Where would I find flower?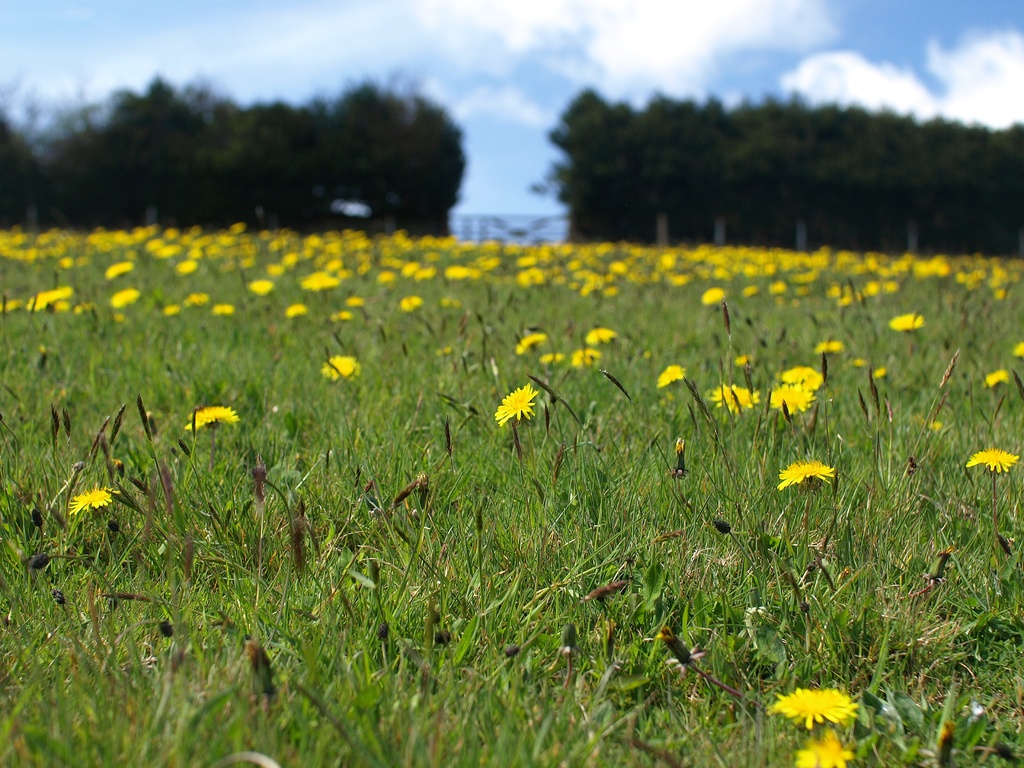
At (x1=187, y1=403, x2=240, y2=435).
